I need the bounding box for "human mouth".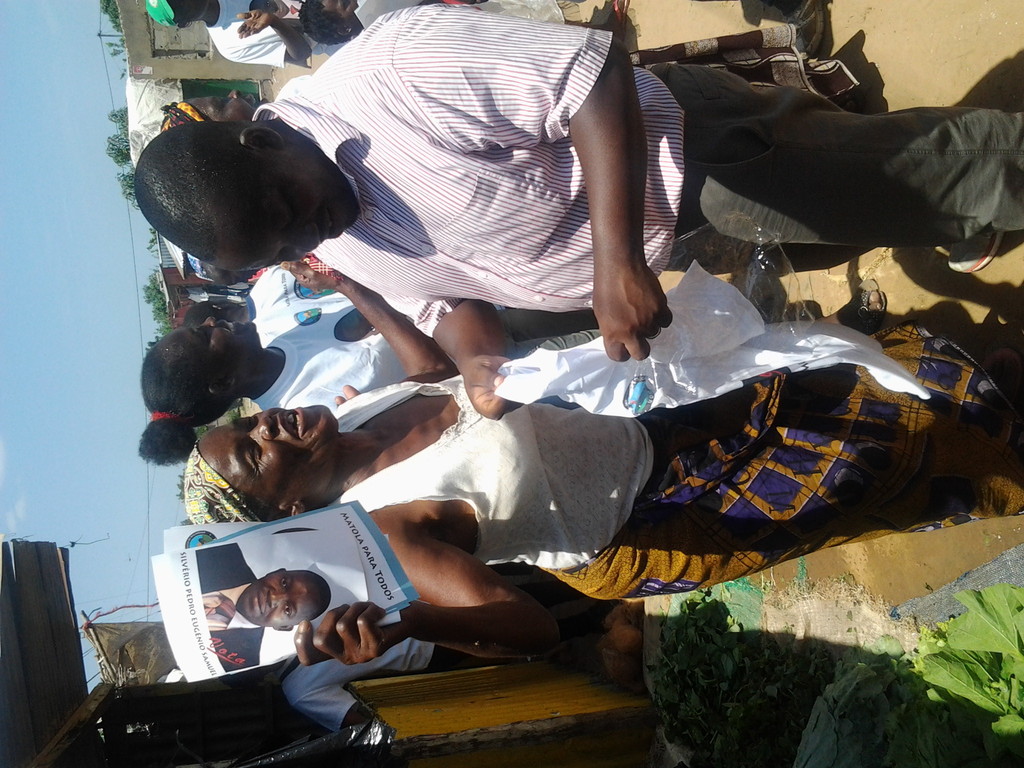
Here it is: <bbox>253, 589, 261, 616</bbox>.
